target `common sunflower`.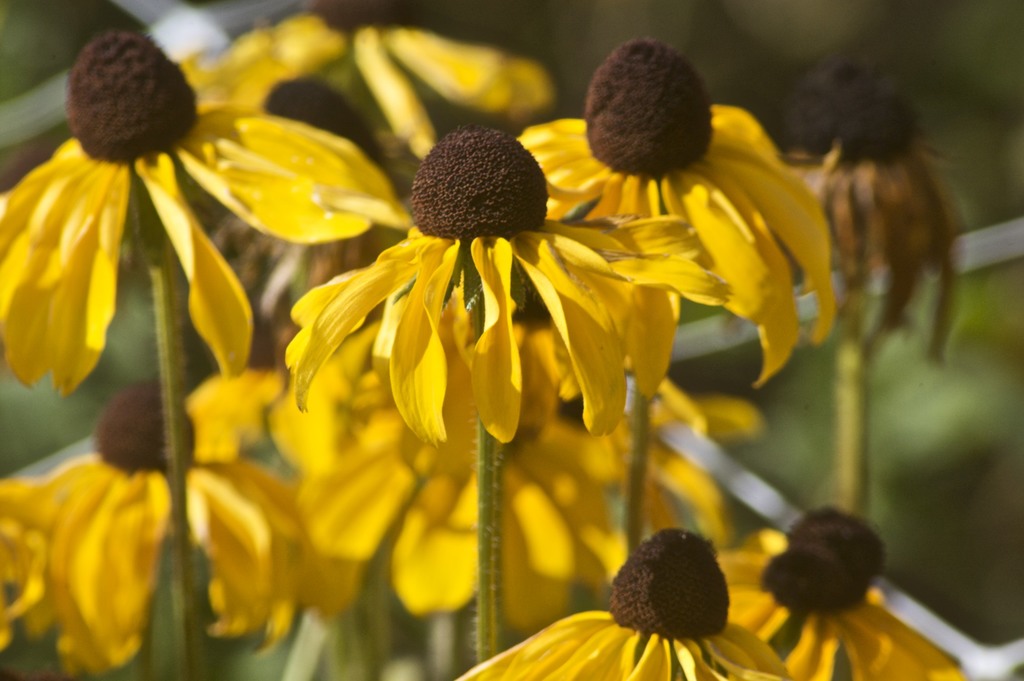
Target region: region(531, 24, 852, 376).
